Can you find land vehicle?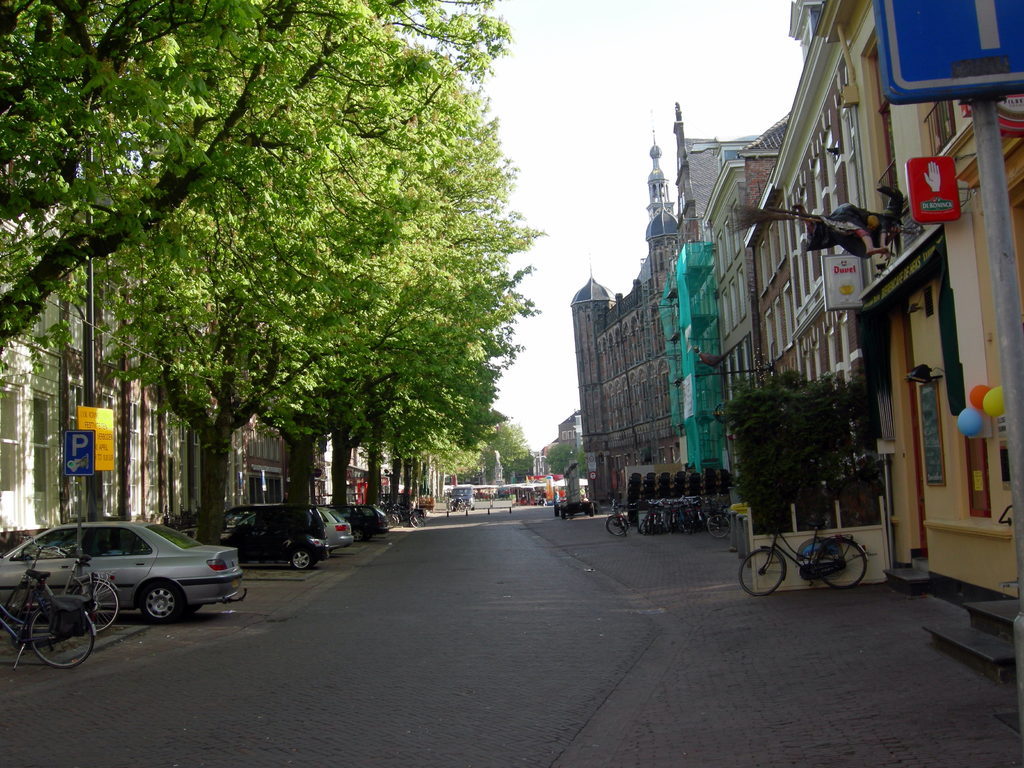
Yes, bounding box: left=454, top=488, right=471, bottom=504.
